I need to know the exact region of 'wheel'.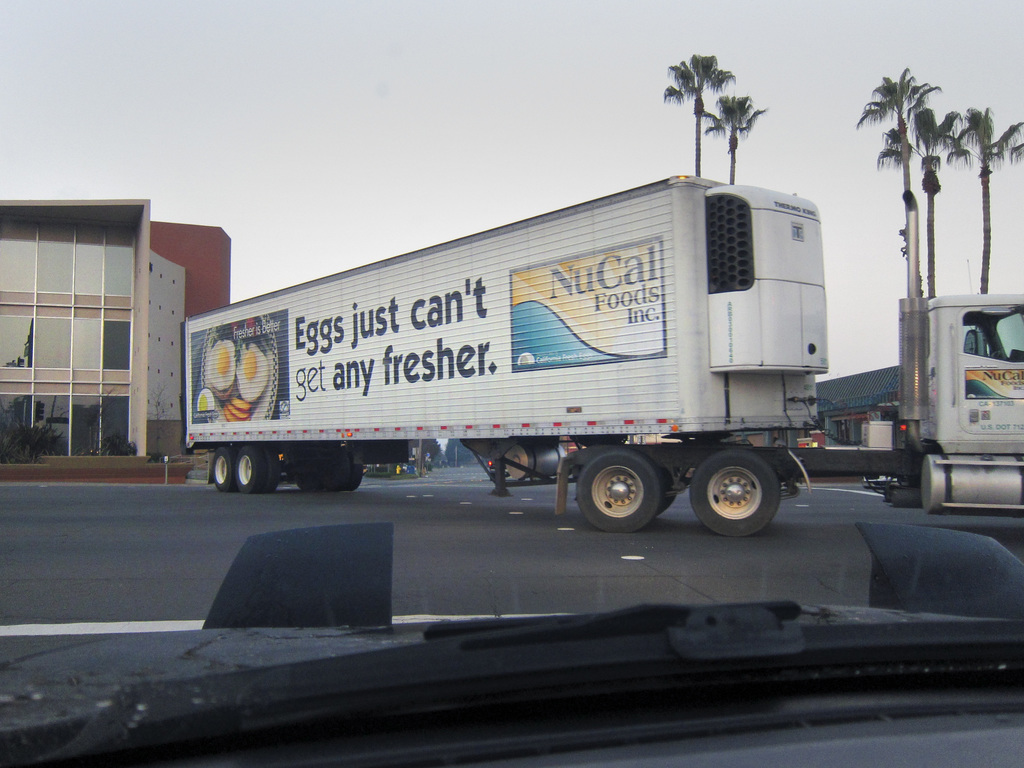
Region: select_region(694, 447, 790, 536).
